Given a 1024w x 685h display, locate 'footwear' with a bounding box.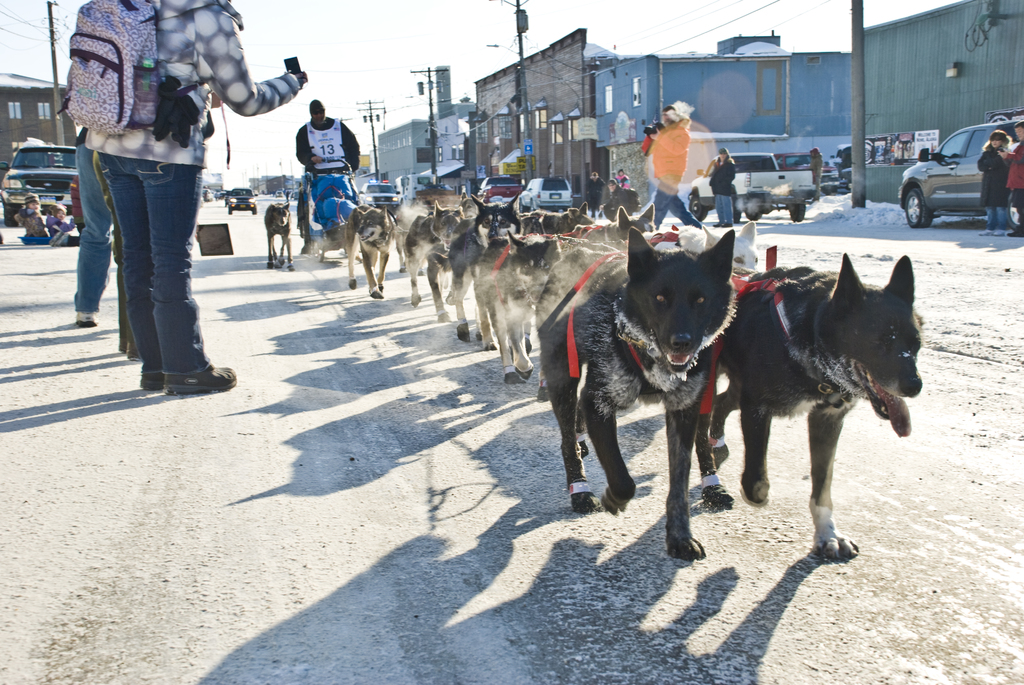
Located: x1=127 y1=341 x2=140 y2=361.
